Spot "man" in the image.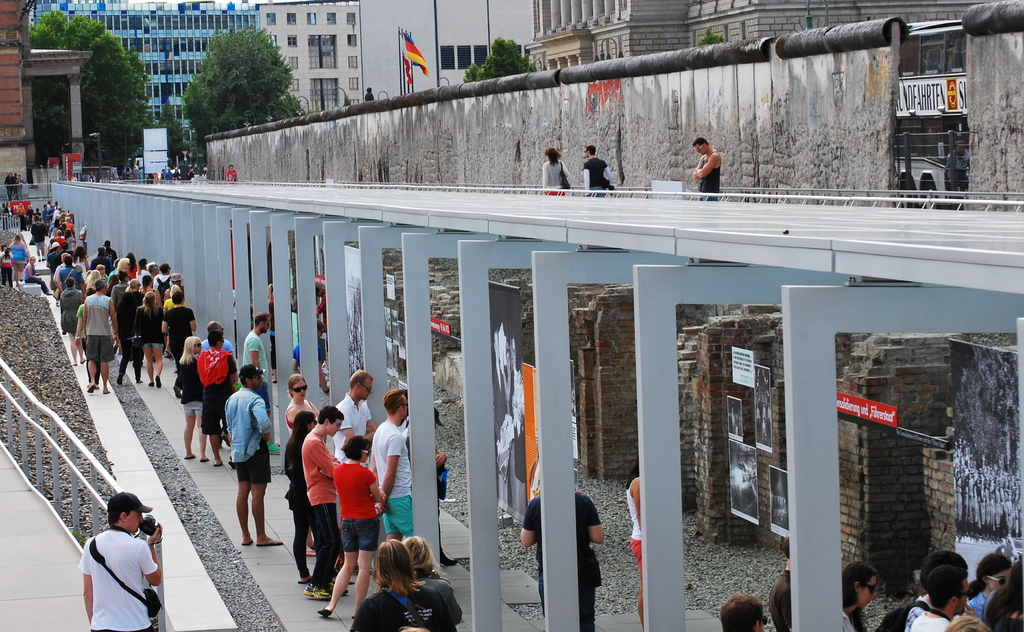
"man" found at 88, 247, 113, 271.
